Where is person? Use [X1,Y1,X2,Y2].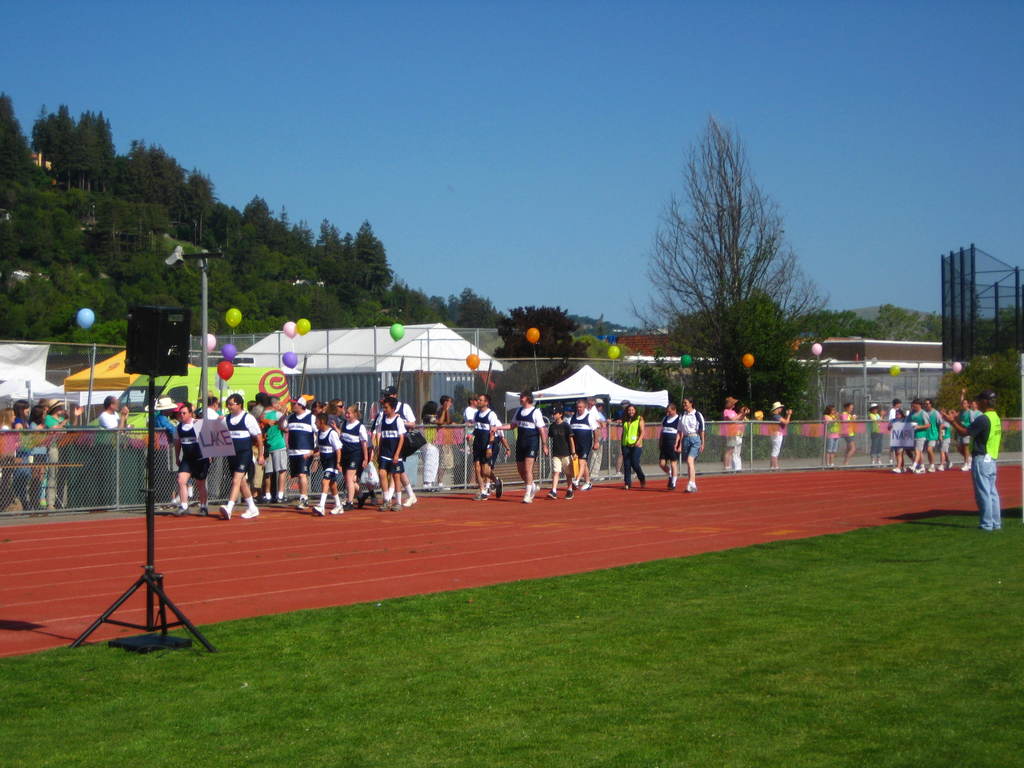
[659,403,680,488].
